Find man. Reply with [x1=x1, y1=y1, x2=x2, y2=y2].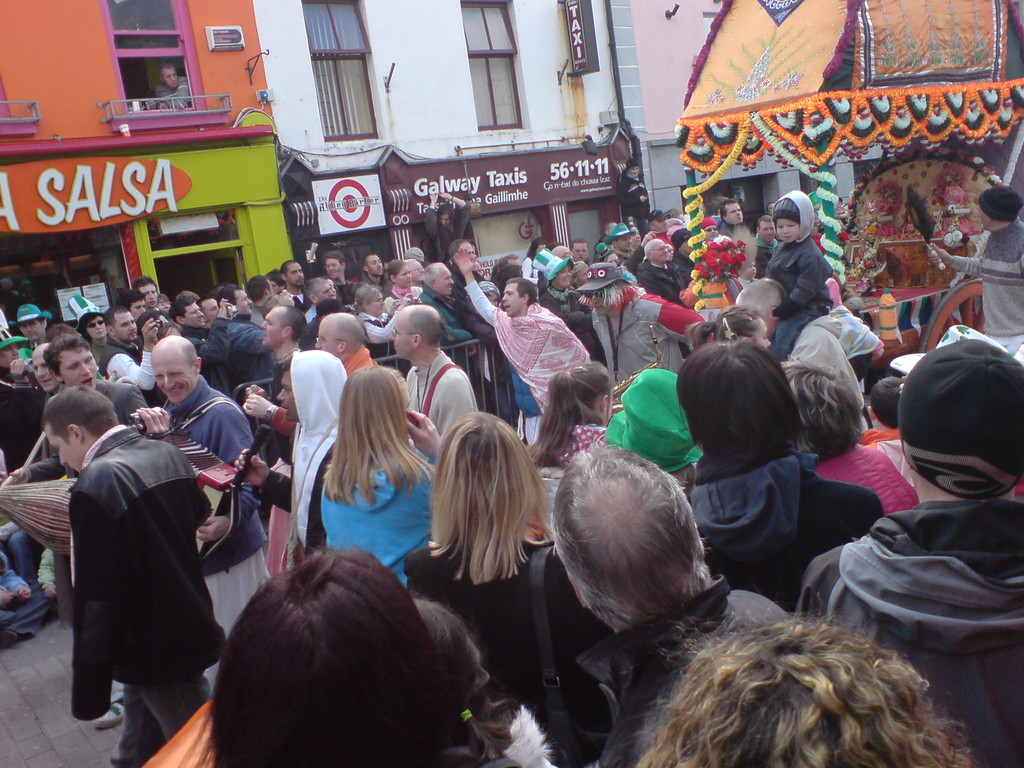
[x1=358, y1=255, x2=388, y2=293].
